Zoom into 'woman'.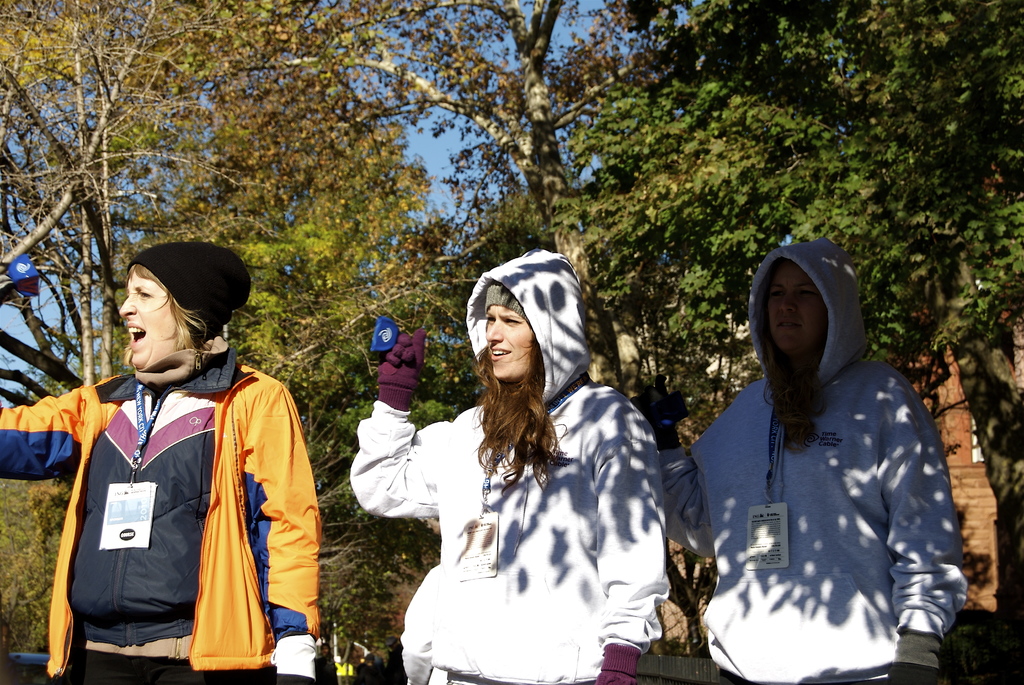
Zoom target: x1=375, y1=255, x2=680, y2=676.
